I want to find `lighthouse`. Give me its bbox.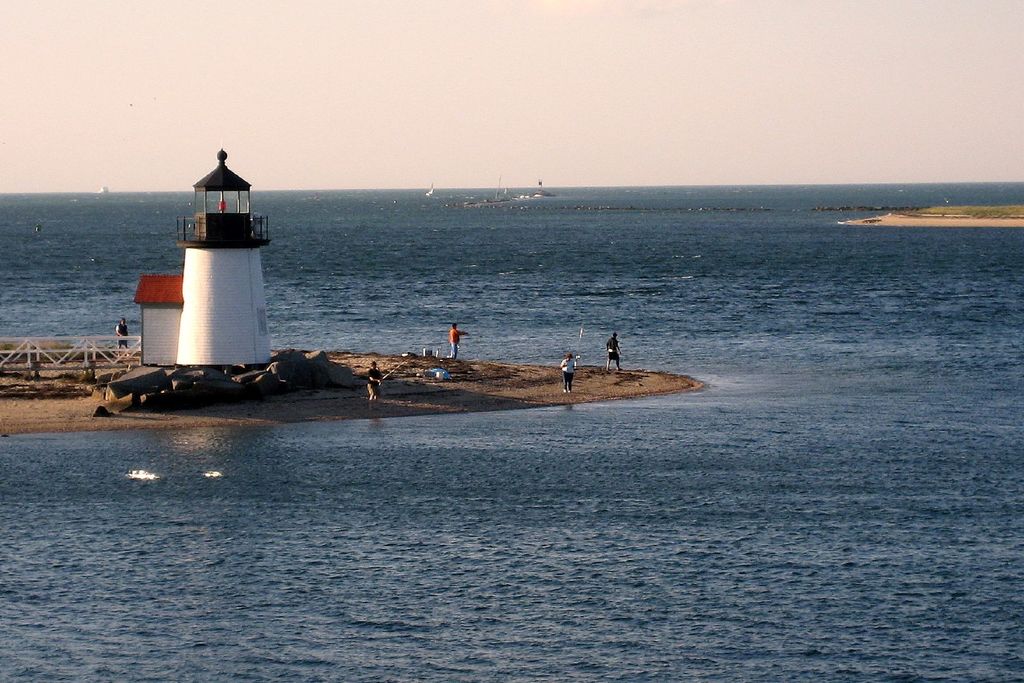
[176,143,273,371].
